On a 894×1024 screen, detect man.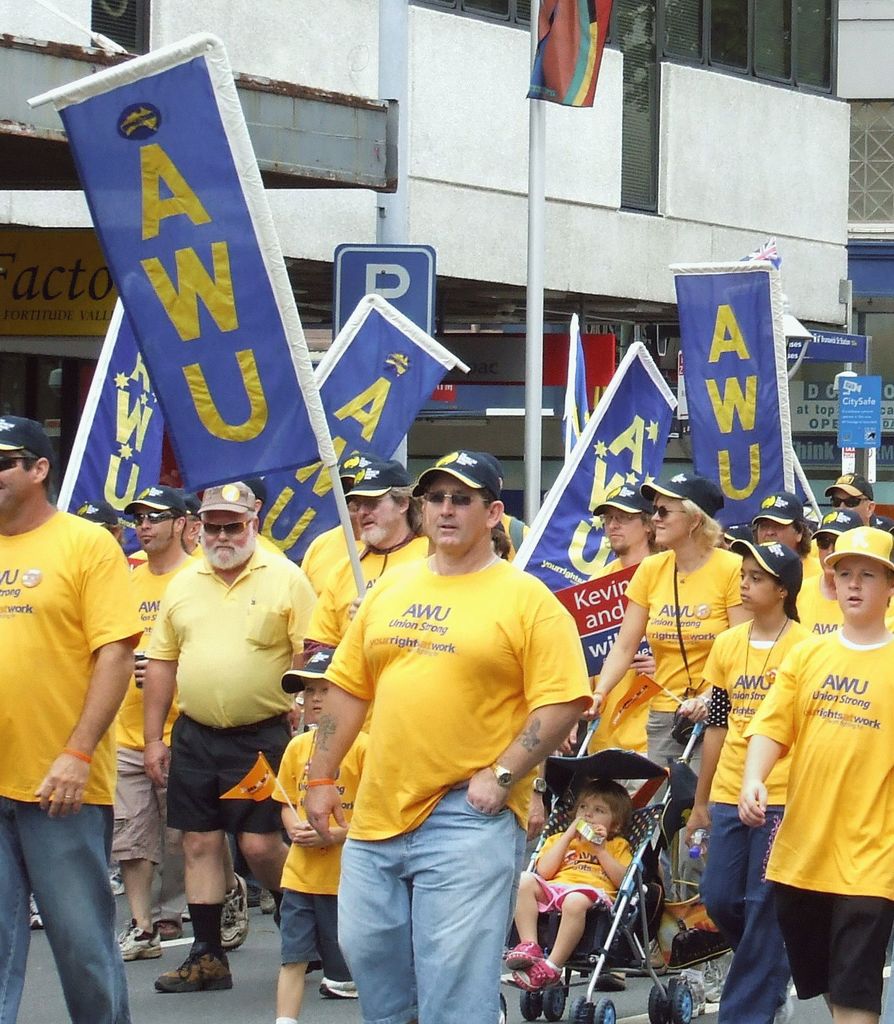
box=[74, 501, 123, 897].
